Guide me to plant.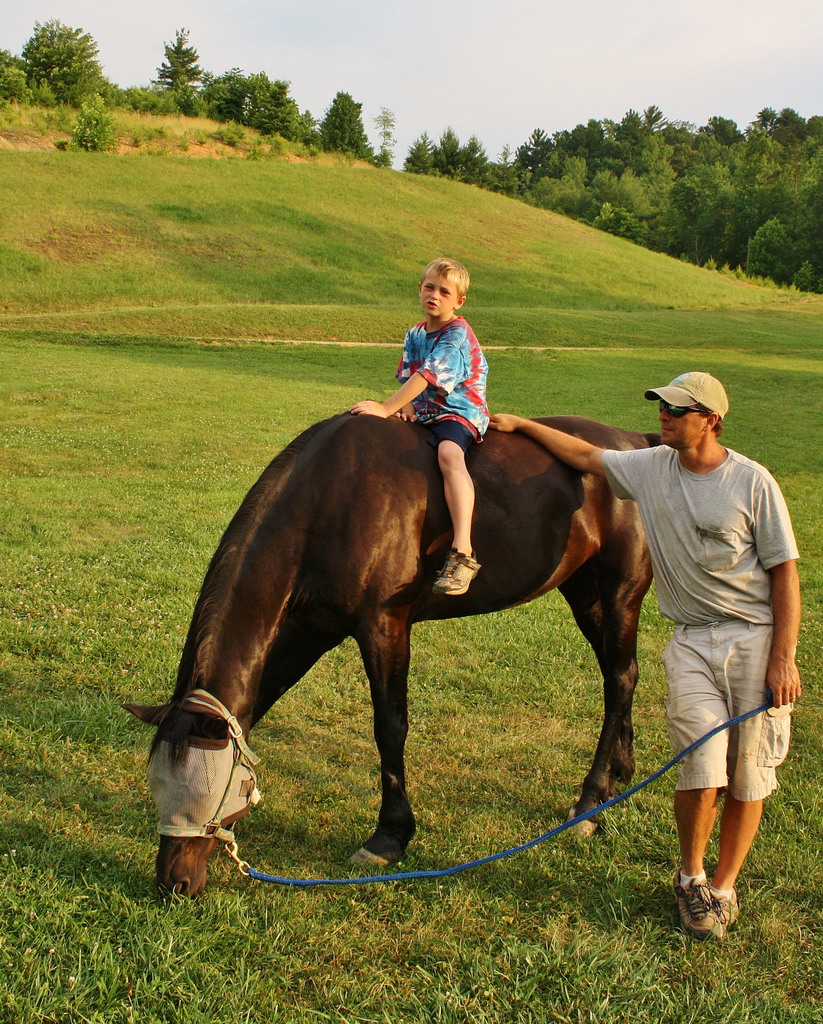
Guidance: [x1=58, y1=88, x2=119, y2=151].
